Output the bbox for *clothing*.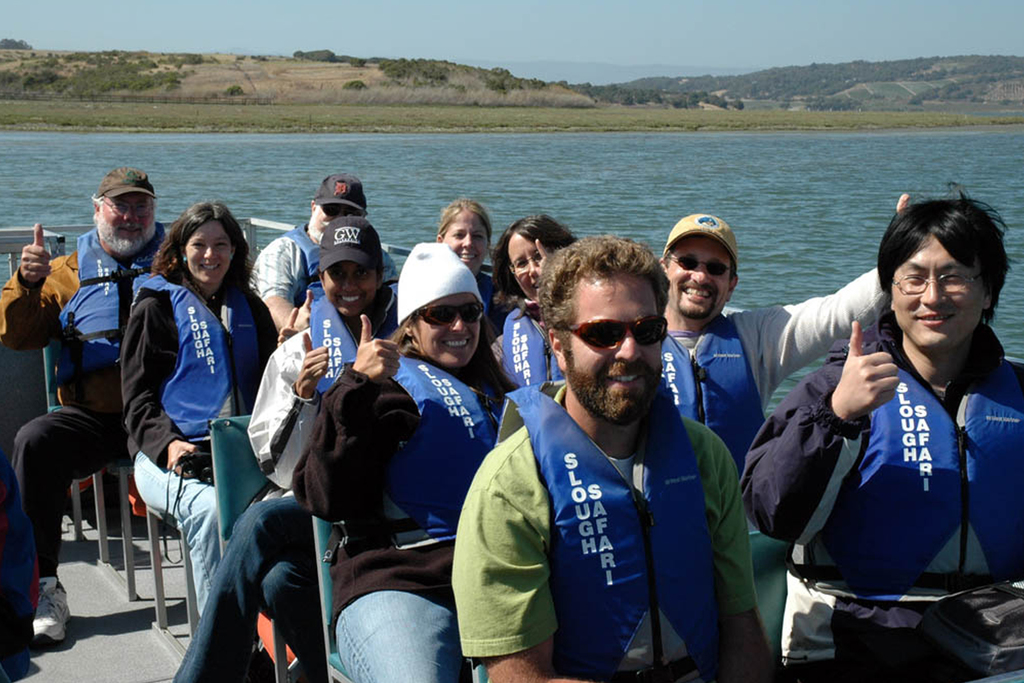
2, 233, 159, 411.
